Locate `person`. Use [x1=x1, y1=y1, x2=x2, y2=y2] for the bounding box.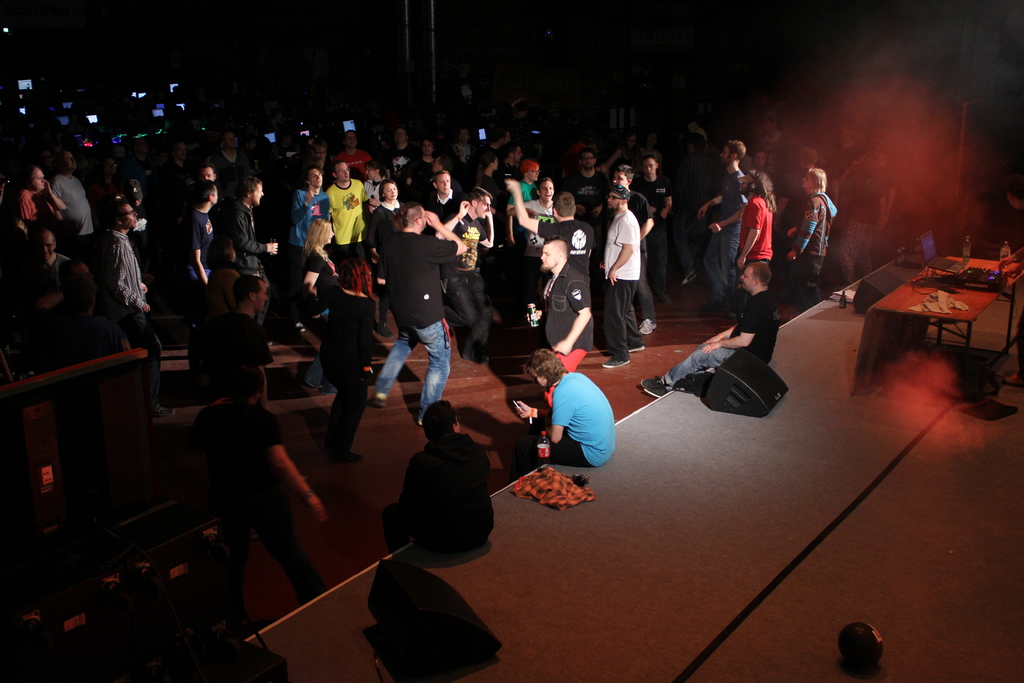
[x1=508, y1=348, x2=614, y2=483].
